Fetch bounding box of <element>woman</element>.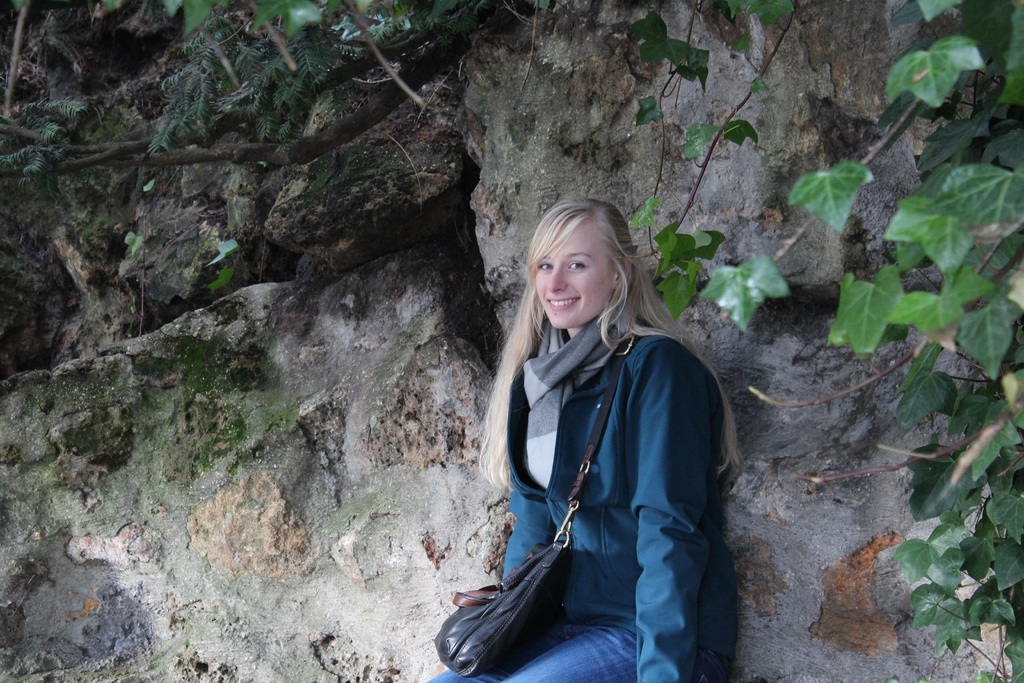
Bbox: 472/187/734/667.
